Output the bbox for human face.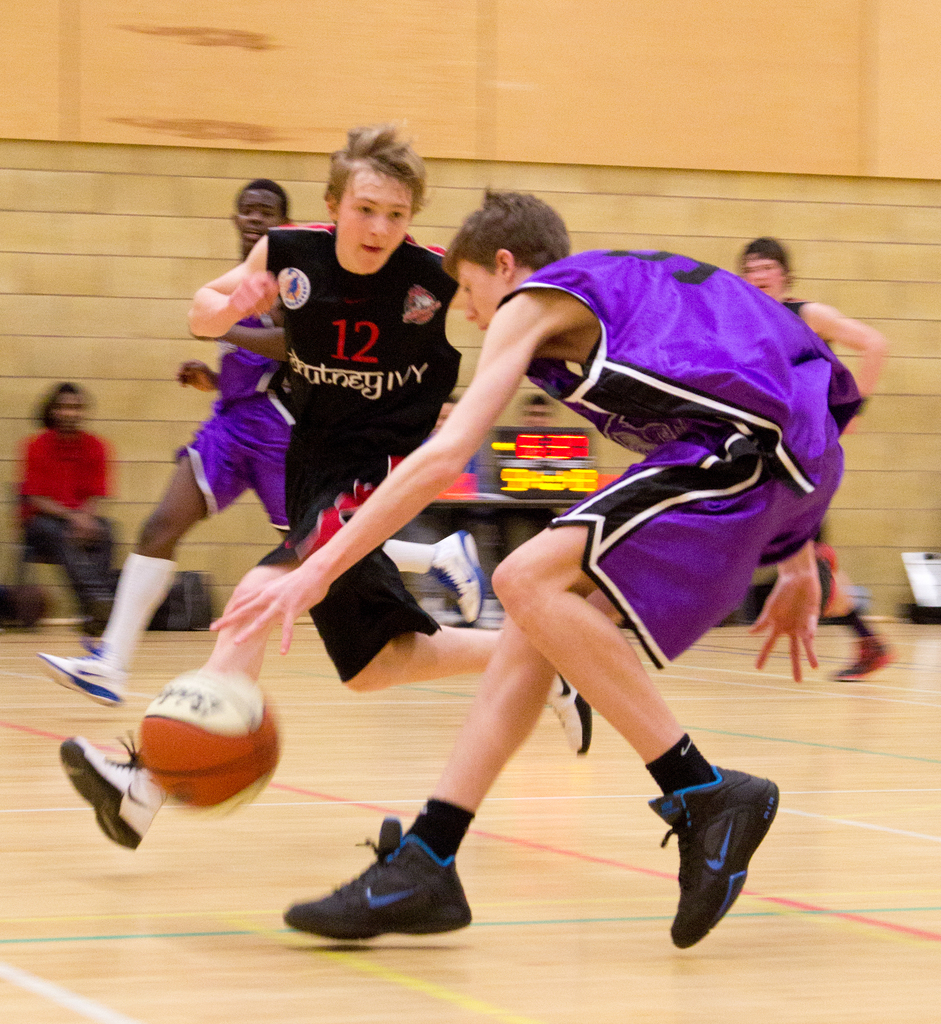
[522,403,550,431].
